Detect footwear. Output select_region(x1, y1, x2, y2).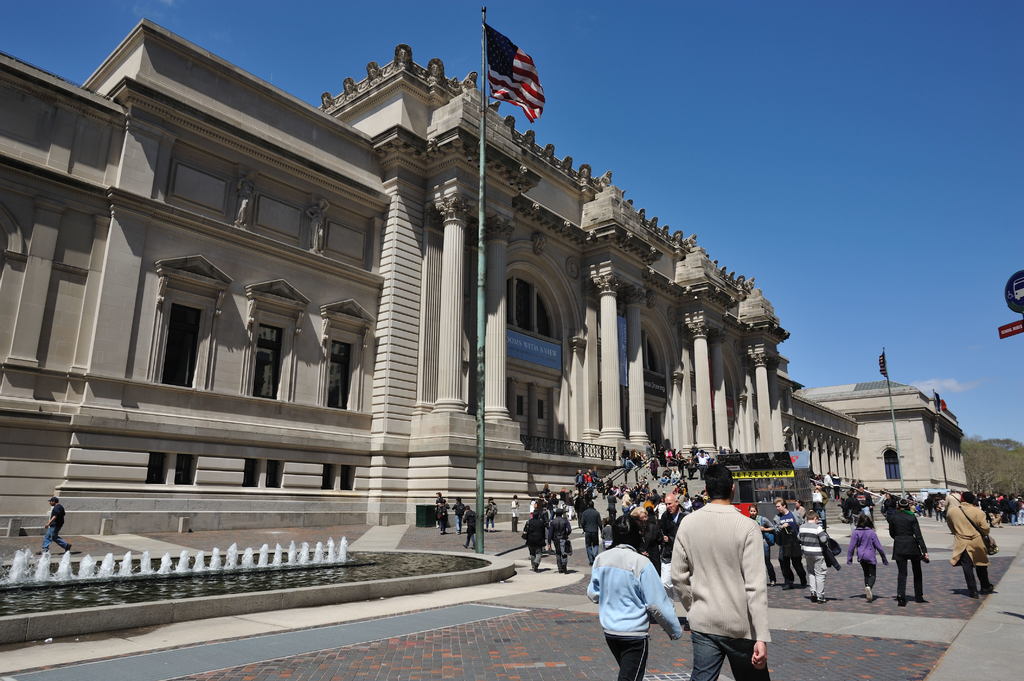
select_region(531, 561, 538, 572).
